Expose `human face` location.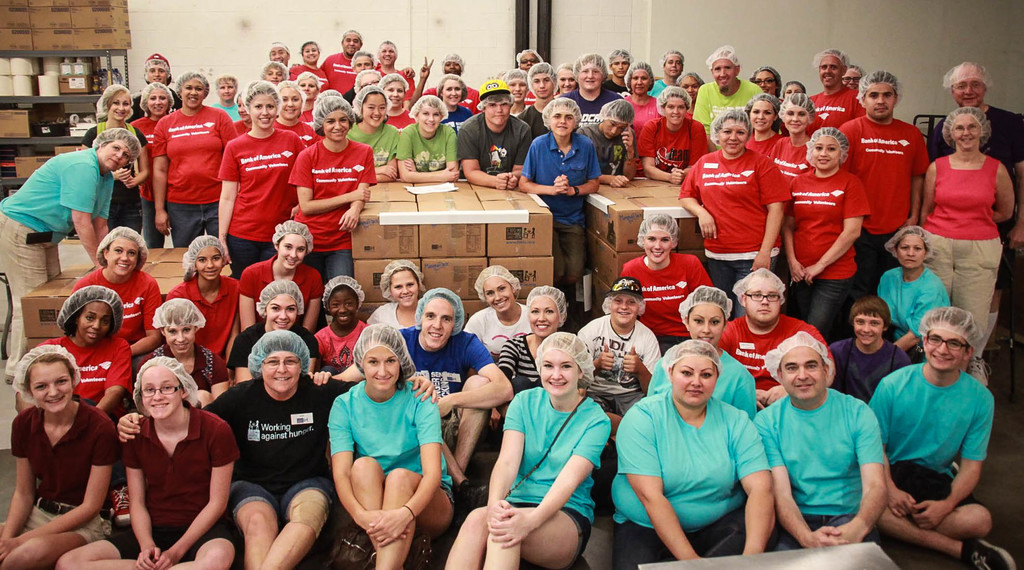
Exposed at pyautogui.locateOnScreen(612, 54, 628, 77).
